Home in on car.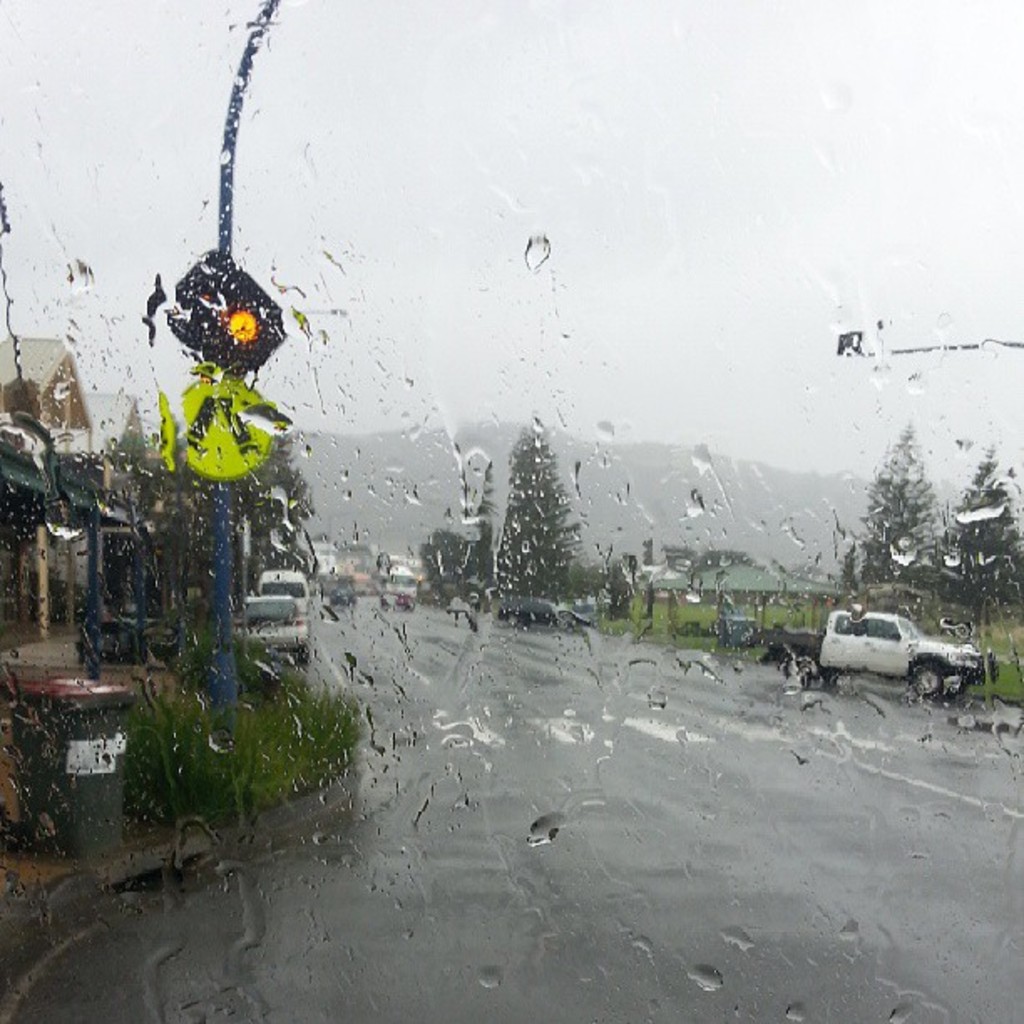
Homed in at {"x1": 500, "y1": 597, "x2": 577, "y2": 629}.
